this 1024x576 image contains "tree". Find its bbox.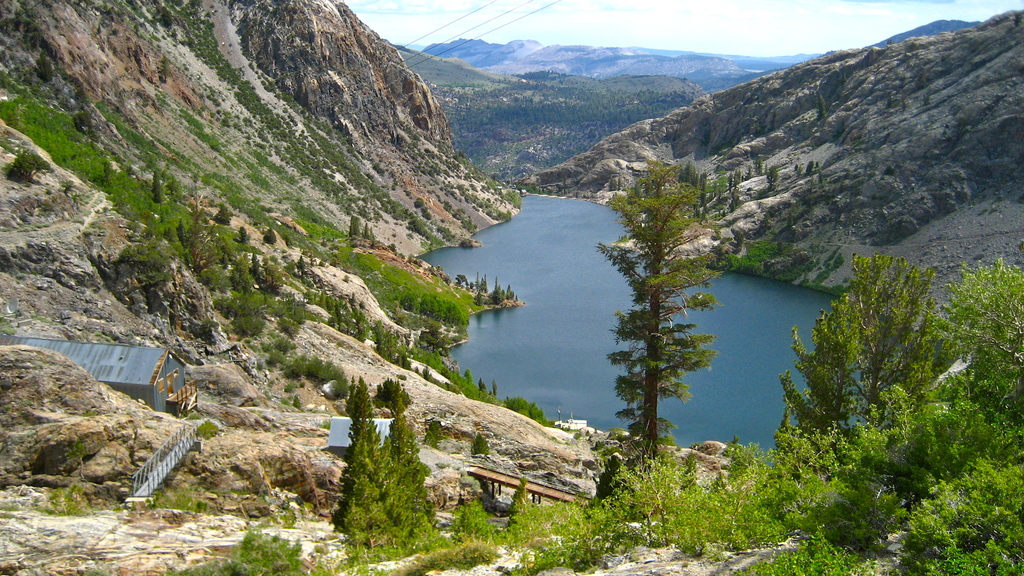
{"left": 390, "top": 398, "right": 465, "bottom": 532}.
